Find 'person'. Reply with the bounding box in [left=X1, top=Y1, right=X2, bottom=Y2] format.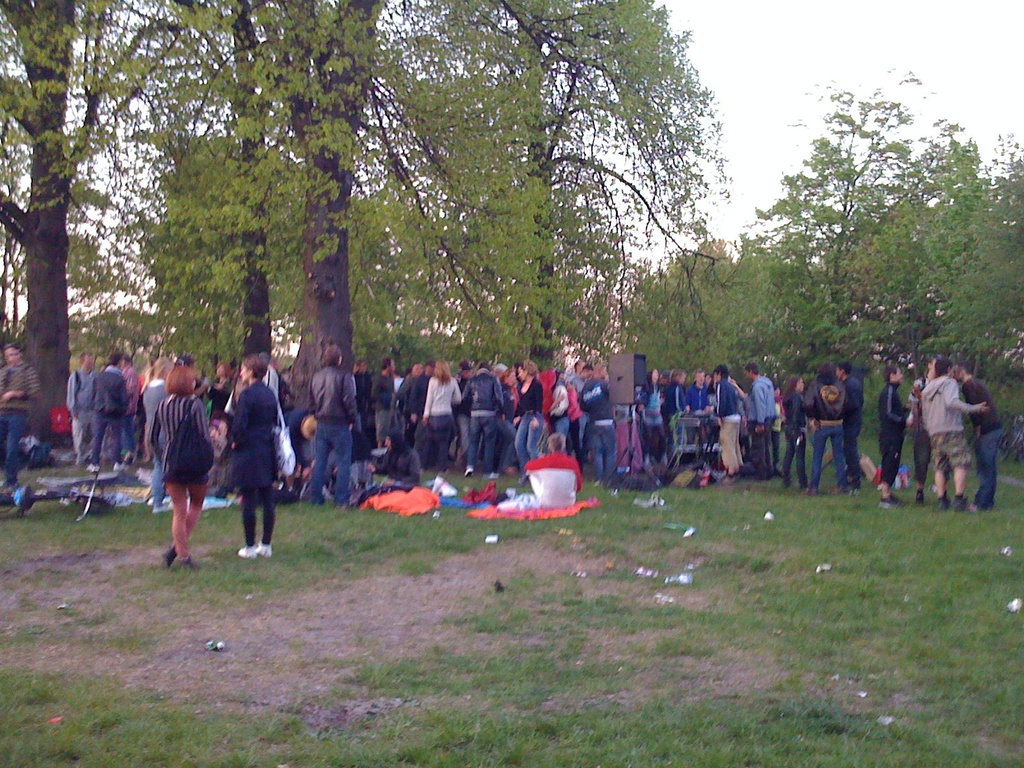
[left=916, top=356, right=986, bottom=508].
